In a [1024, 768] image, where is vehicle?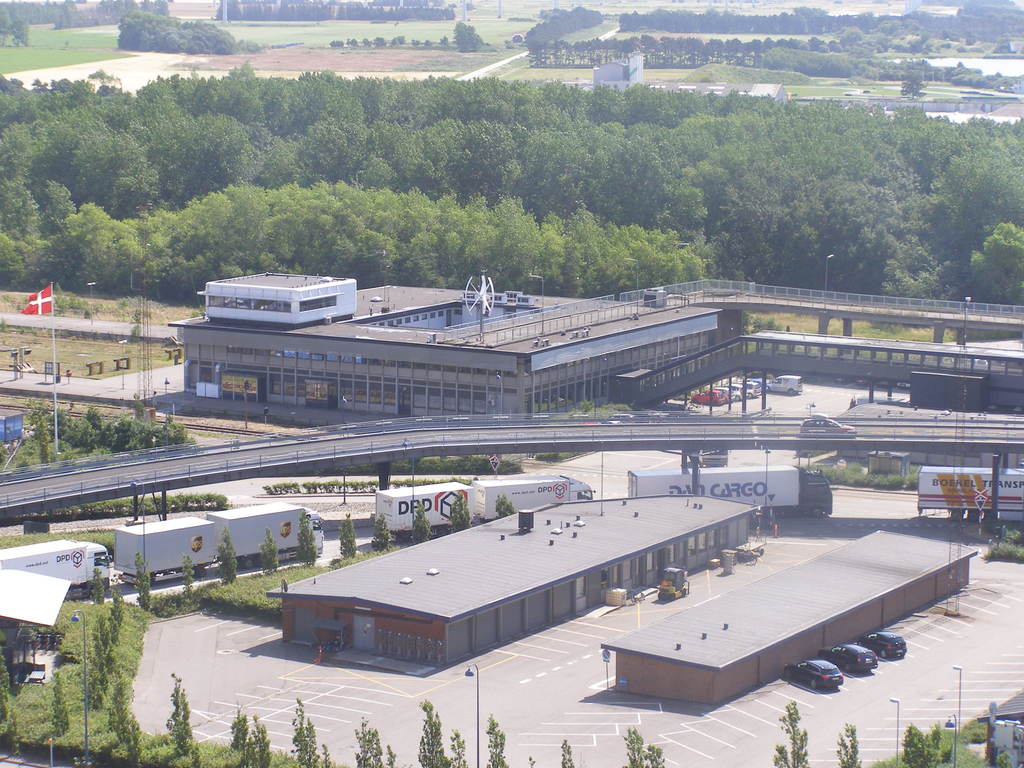
x1=861, y1=630, x2=905, y2=659.
